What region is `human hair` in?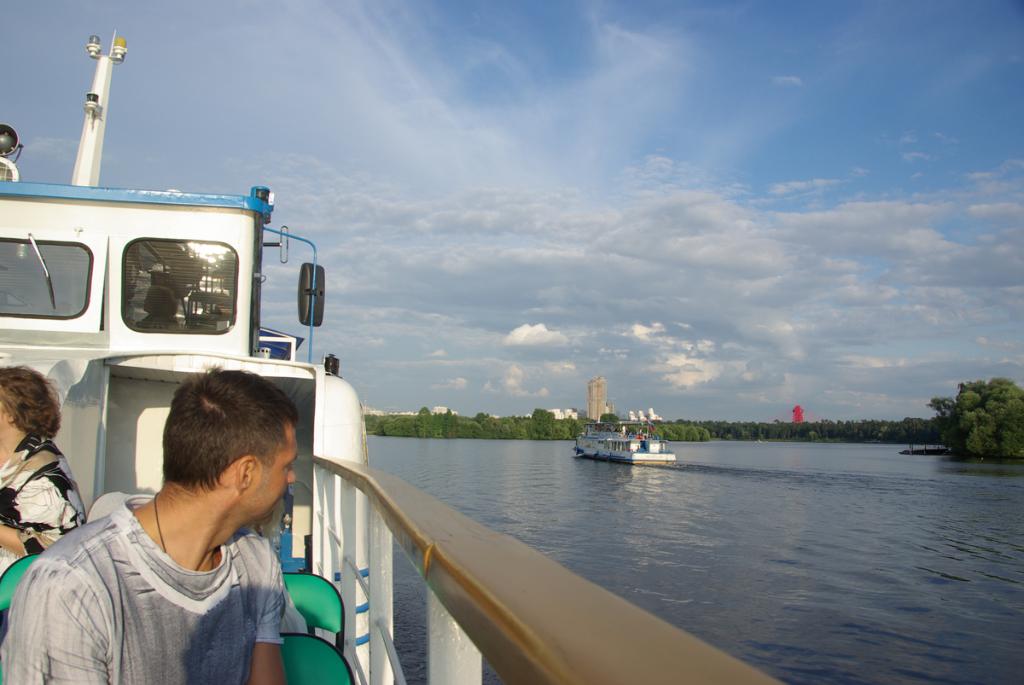
Rect(0, 363, 61, 438).
